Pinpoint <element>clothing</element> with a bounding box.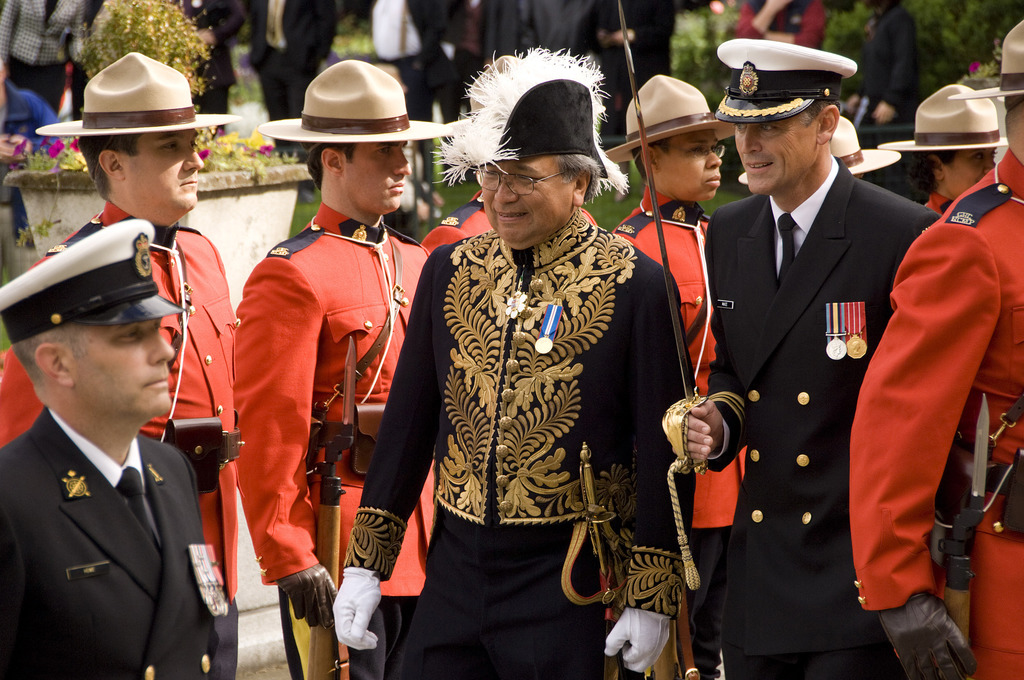
detection(700, 168, 944, 679).
